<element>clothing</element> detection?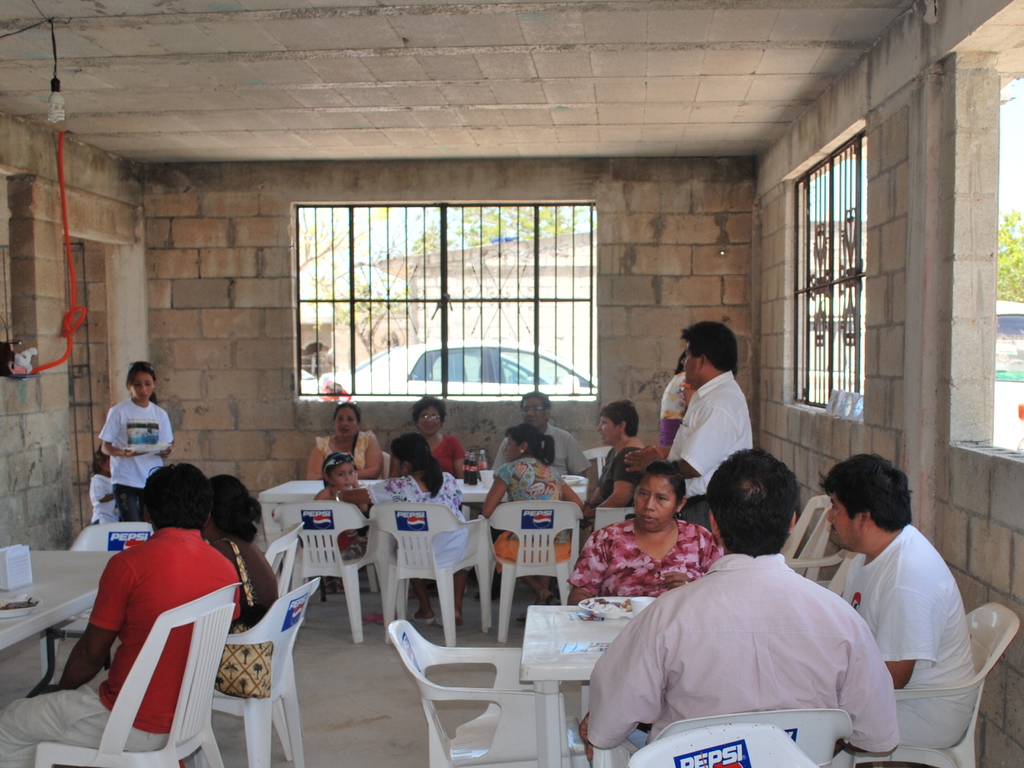
locate(392, 431, 465, 480)
